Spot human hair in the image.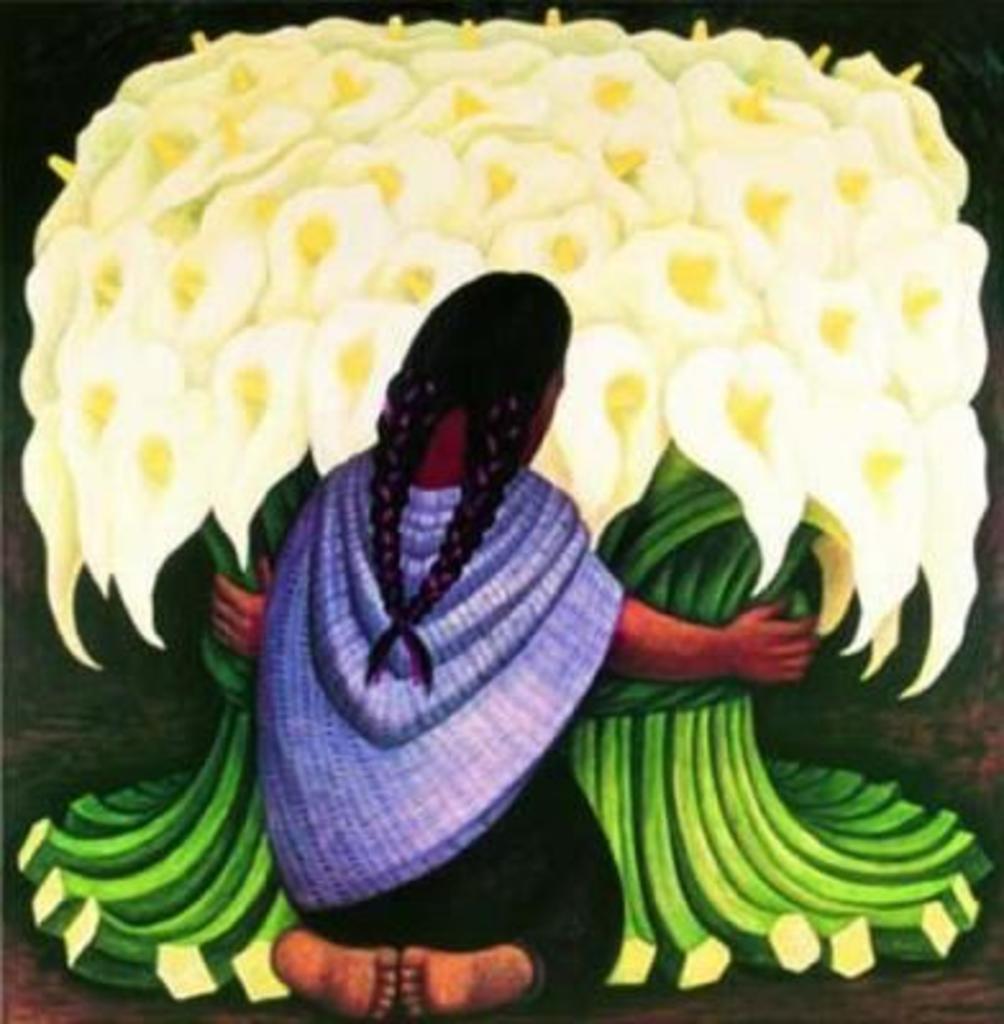
human hair found at <box>371,269,569,689</box>.
